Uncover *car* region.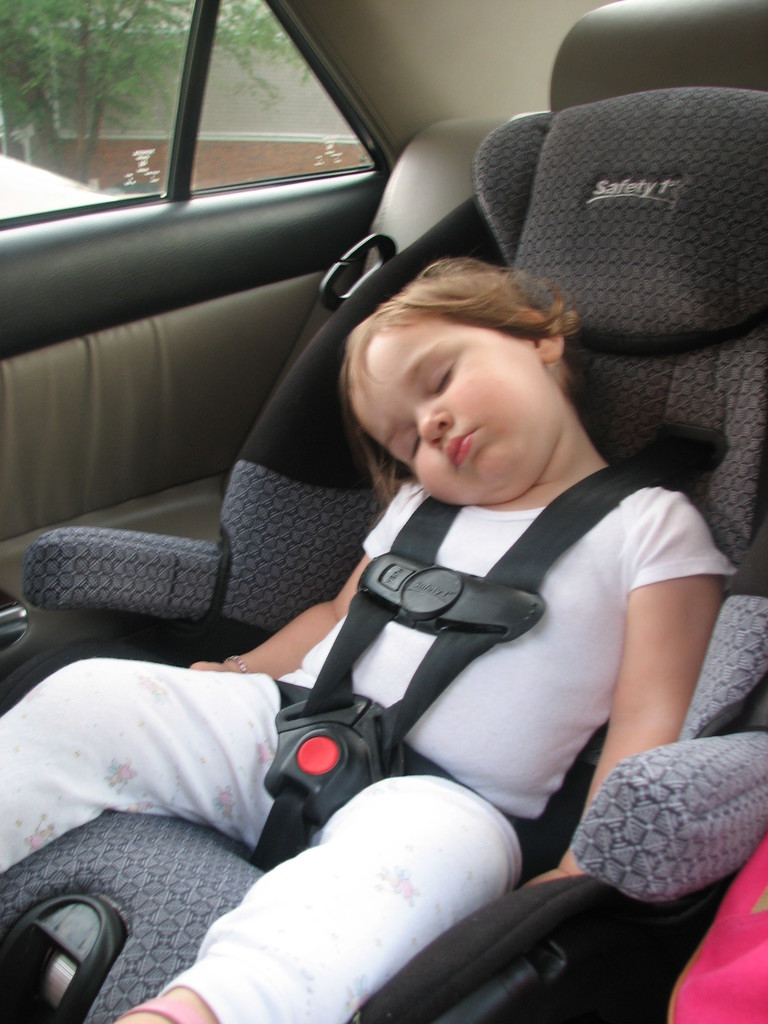
Uncovered: 0:0:767:1023.
